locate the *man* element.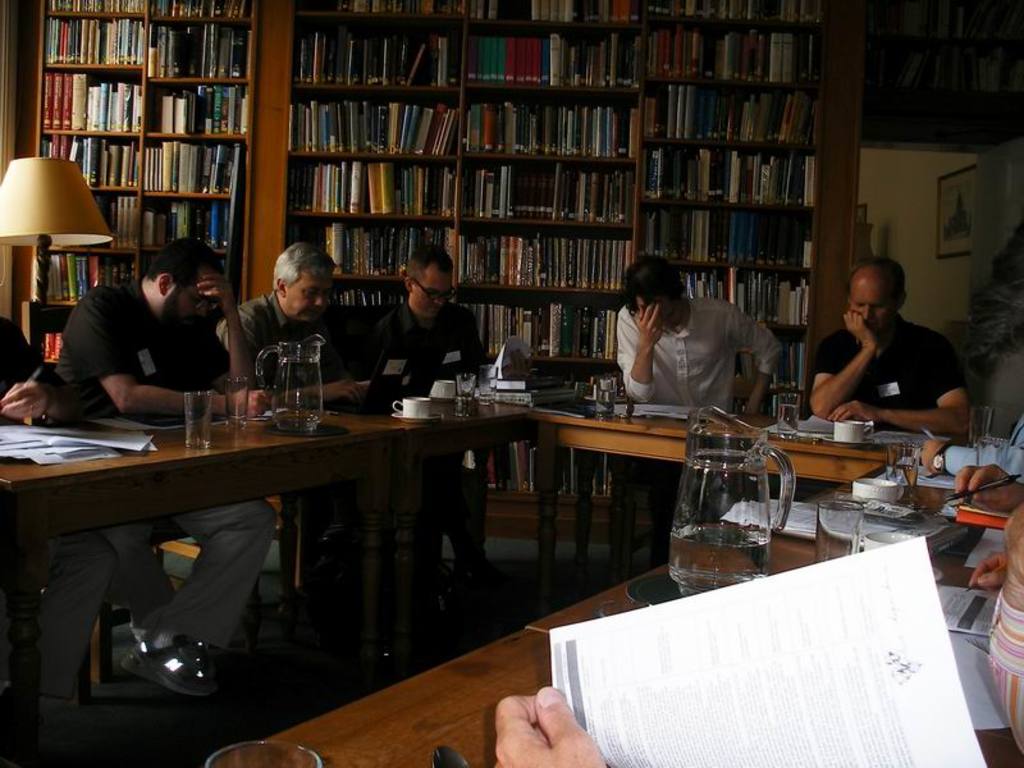
Element bbox: crop(613, 256, 783, 567).
